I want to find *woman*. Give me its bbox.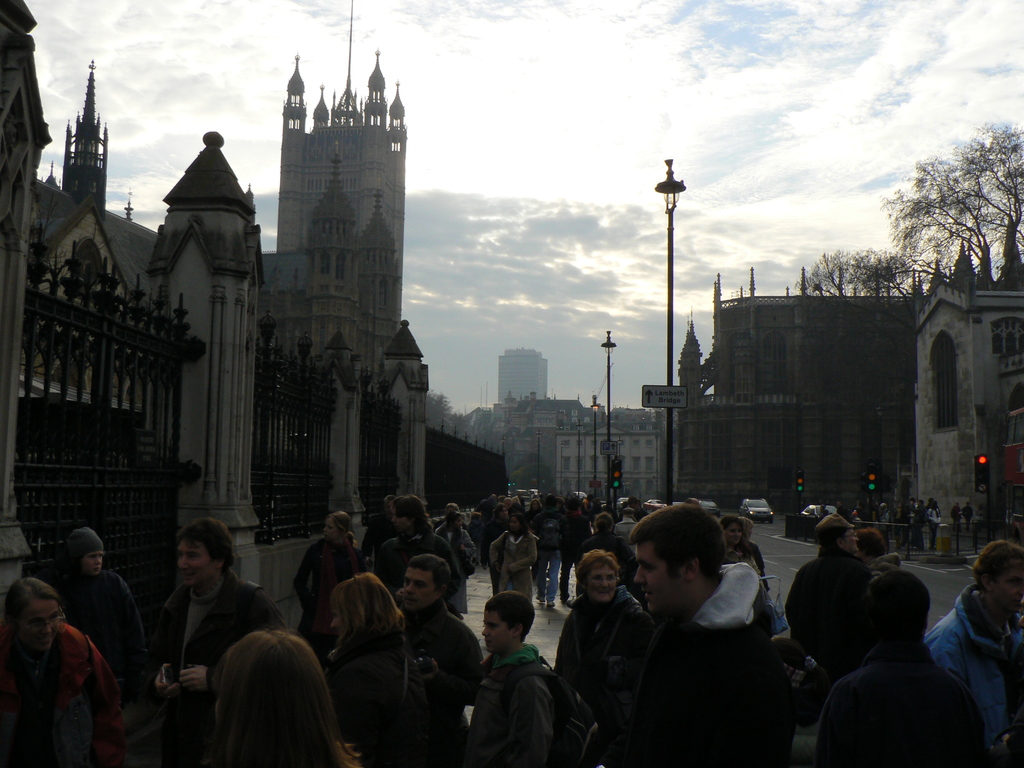
292:511:364:659.
